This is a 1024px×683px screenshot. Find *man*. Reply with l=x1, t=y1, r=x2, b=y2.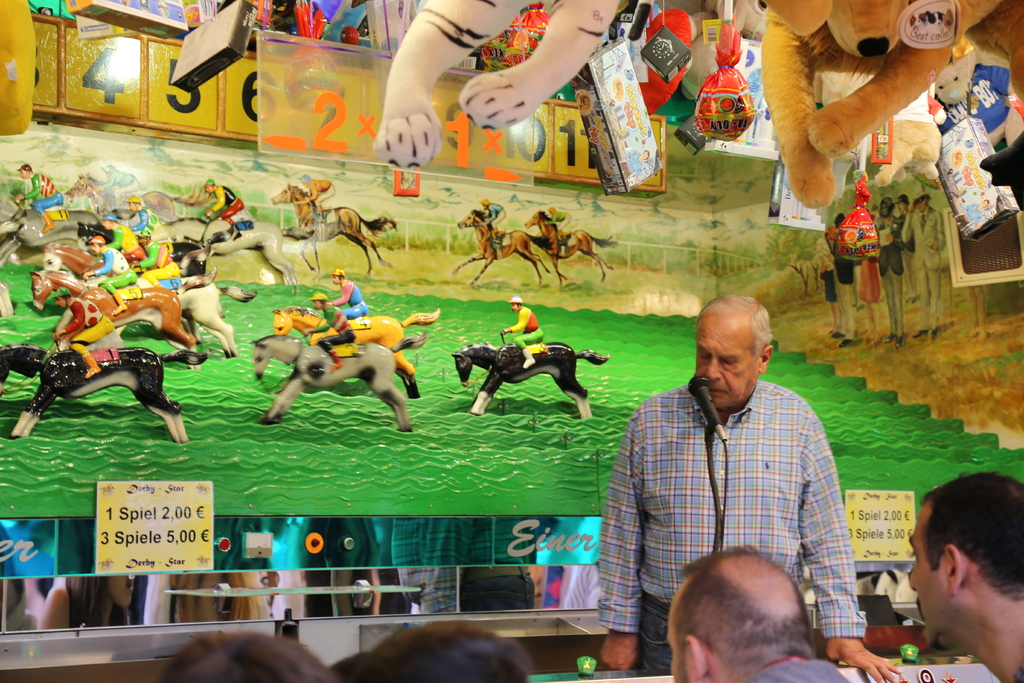
l=908, t=472, r=1023, b=682.
